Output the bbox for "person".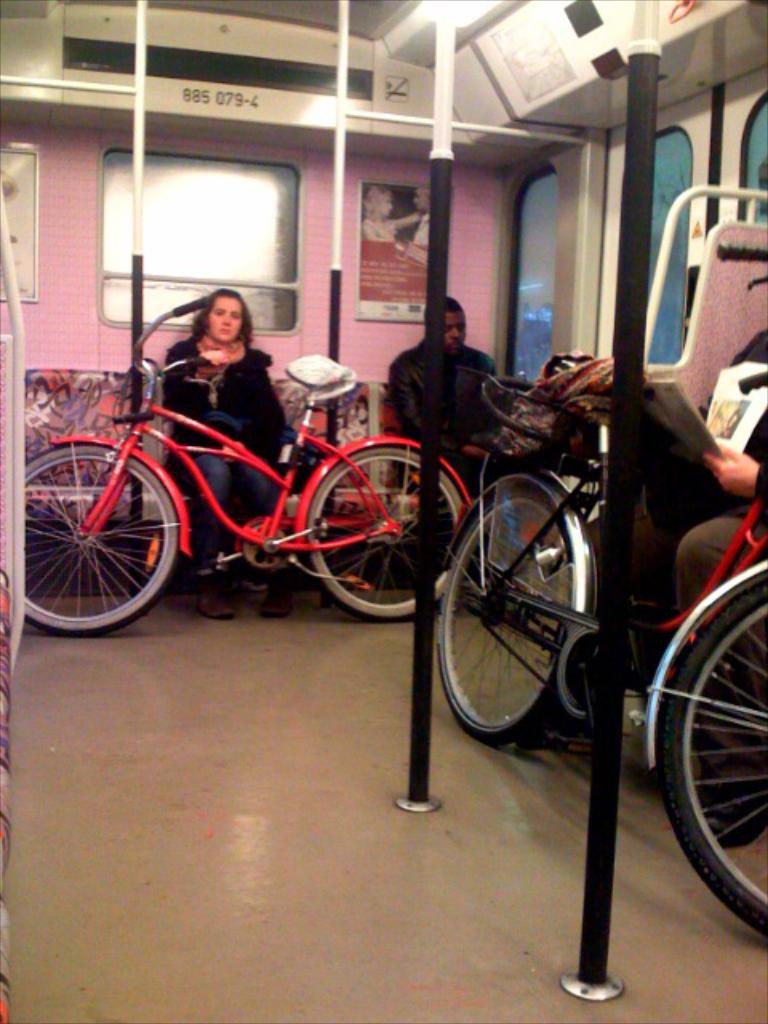
<bbox>379, 298, 531, 618</bbox>.
